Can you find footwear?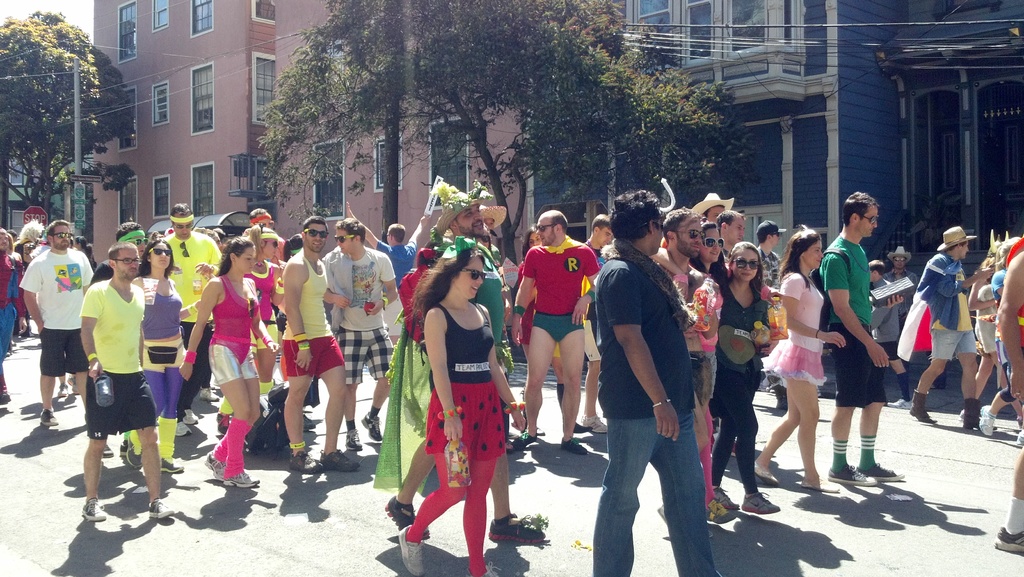
Yes, bounding box: select_region(292, 455, 327, 480).
